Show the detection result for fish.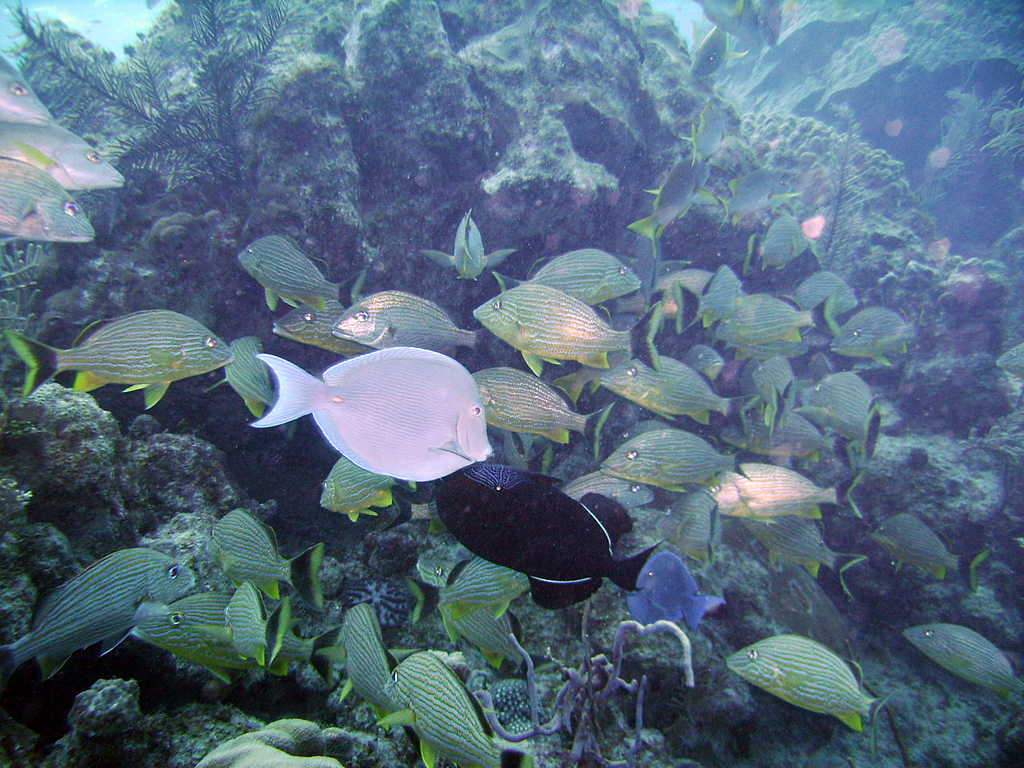
[left=788, top=363, right=880, bottom=444].
